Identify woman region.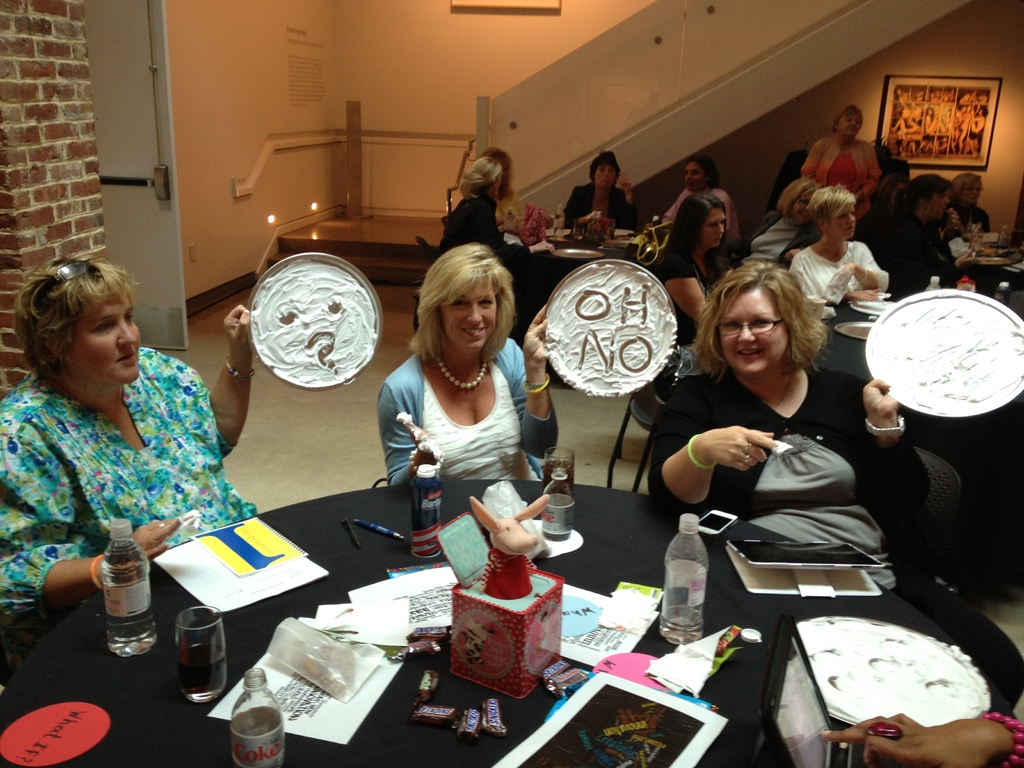
Region: bbox=(644, 156, 737, 244).
